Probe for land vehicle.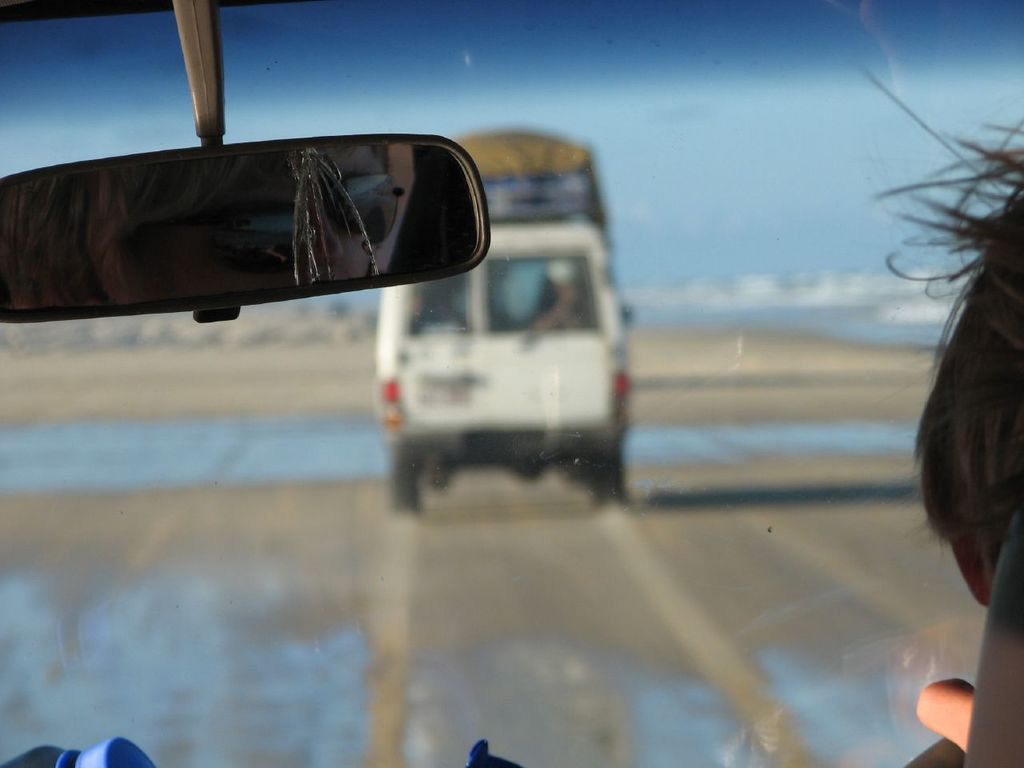
Probe result: detection(0, 0, 1023, 767).
